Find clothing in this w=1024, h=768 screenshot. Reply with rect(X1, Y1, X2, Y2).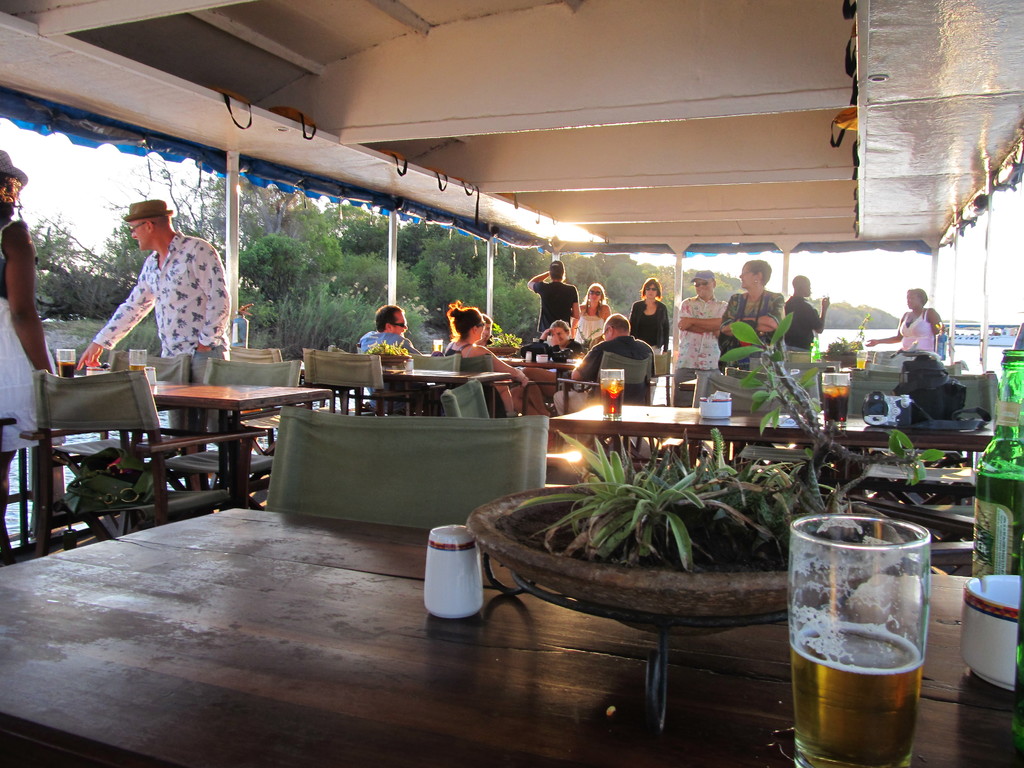
rect(438, 328, 486, 395).
